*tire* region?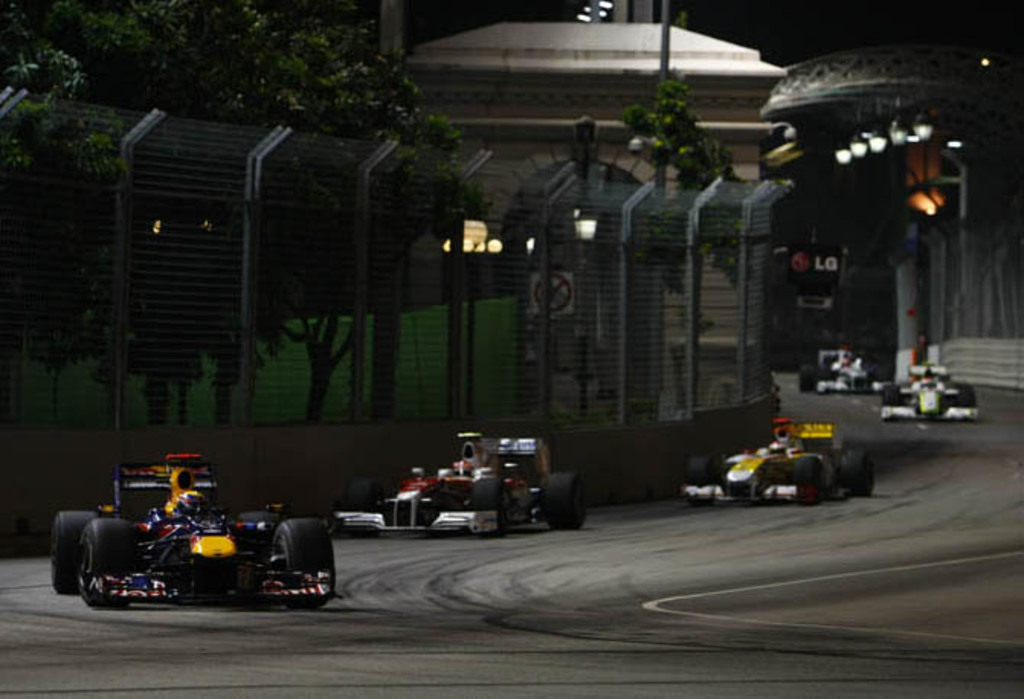
{"x1": 50, "y1": 507, "x2": 99, "y2": 600}
